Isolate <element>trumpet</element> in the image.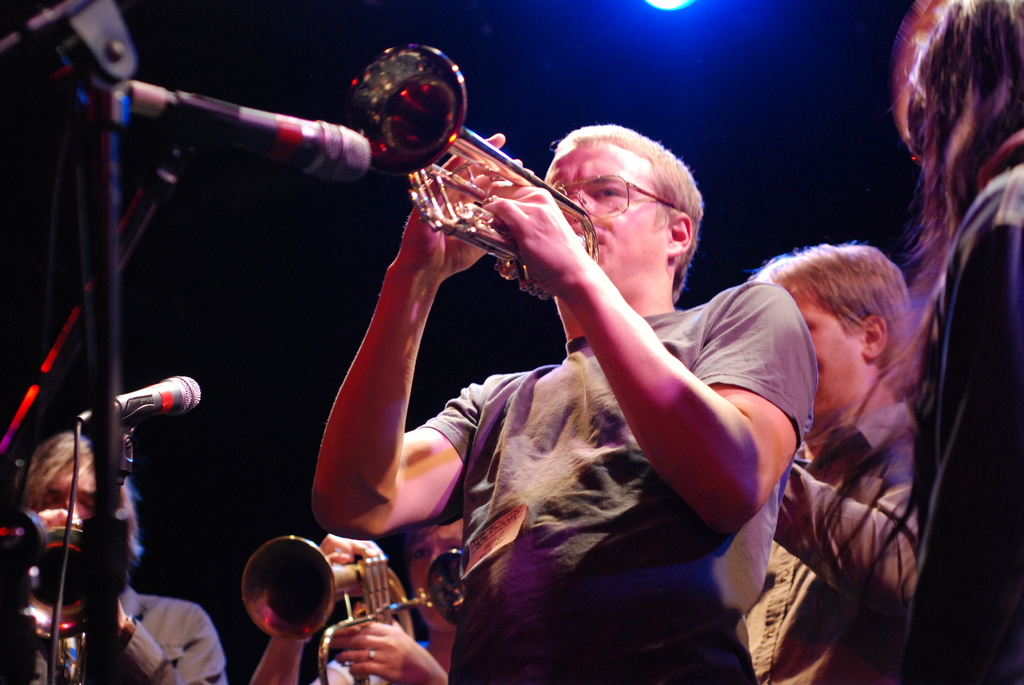
Isolated region: box(18, 513, 88, 684).
